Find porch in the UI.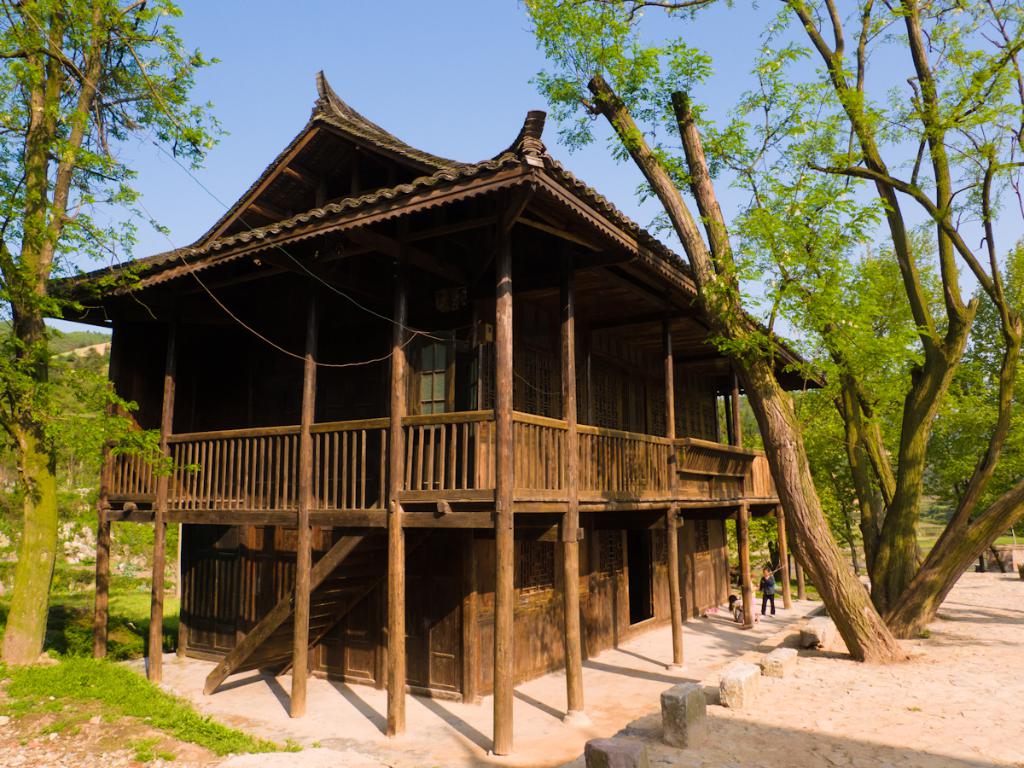
UI element at 103:416:797:690.
